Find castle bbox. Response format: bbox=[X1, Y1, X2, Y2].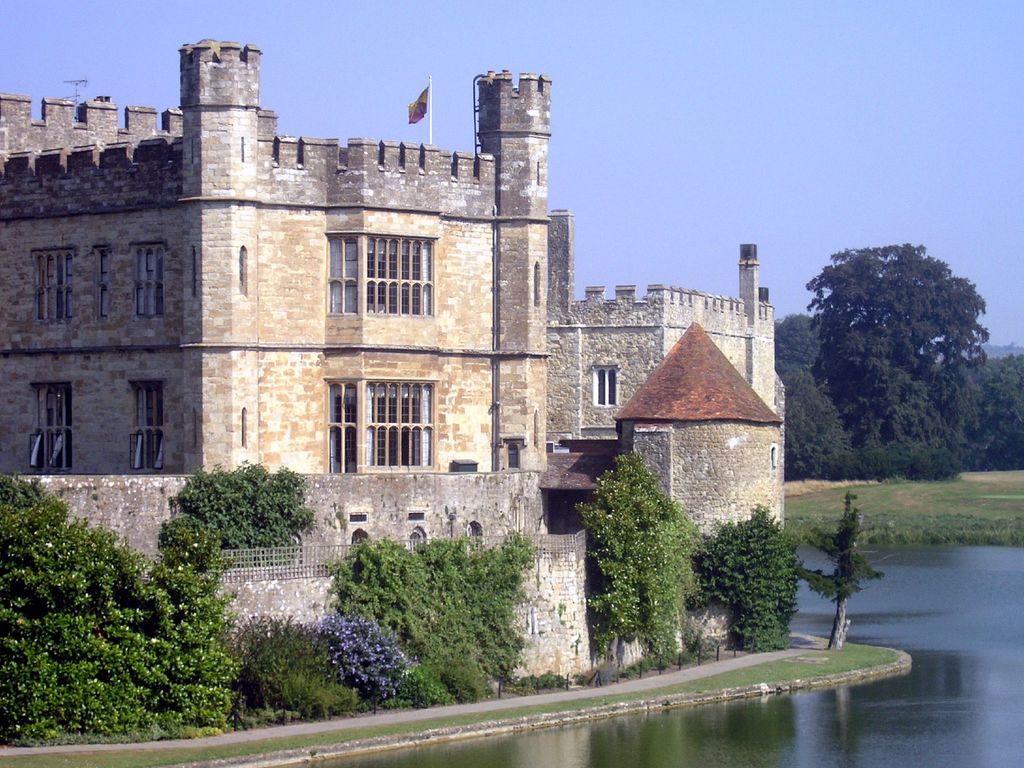
bbox=[49, 17, 771, 680].
